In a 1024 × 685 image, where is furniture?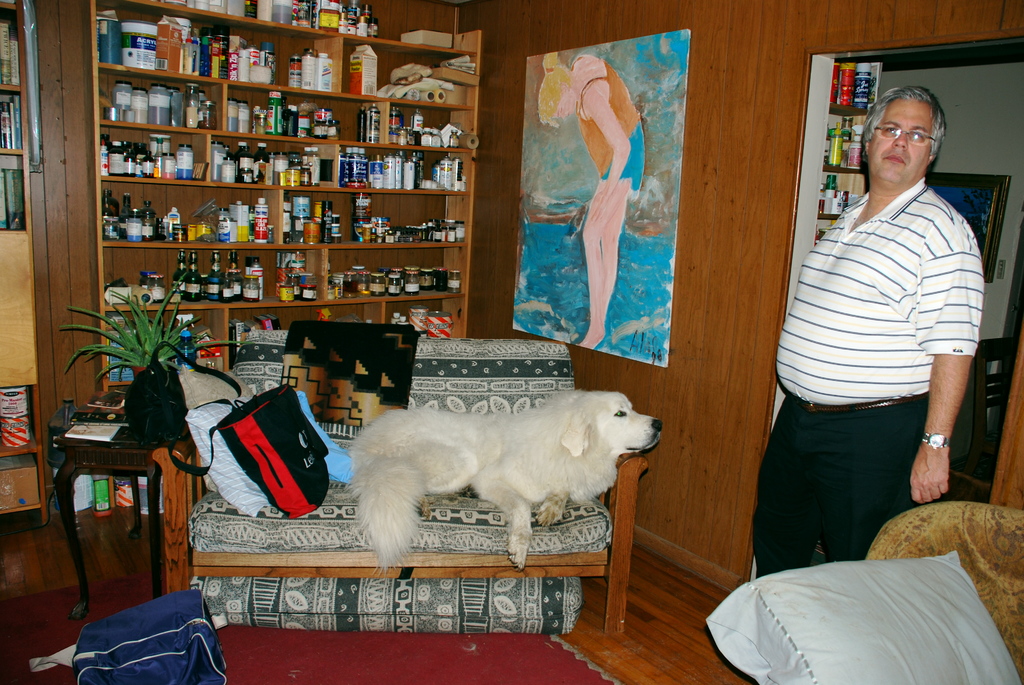
x1=56, y1=398, x2=163, y2=620.
